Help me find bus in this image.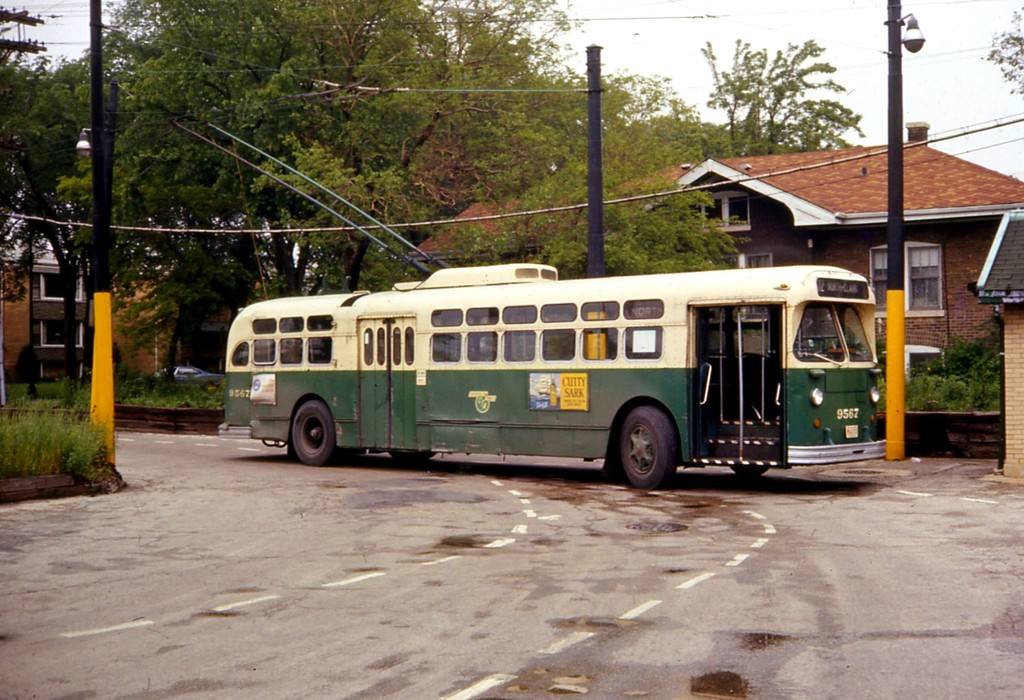
Found it: BBox(218, 255, 888, 487).
